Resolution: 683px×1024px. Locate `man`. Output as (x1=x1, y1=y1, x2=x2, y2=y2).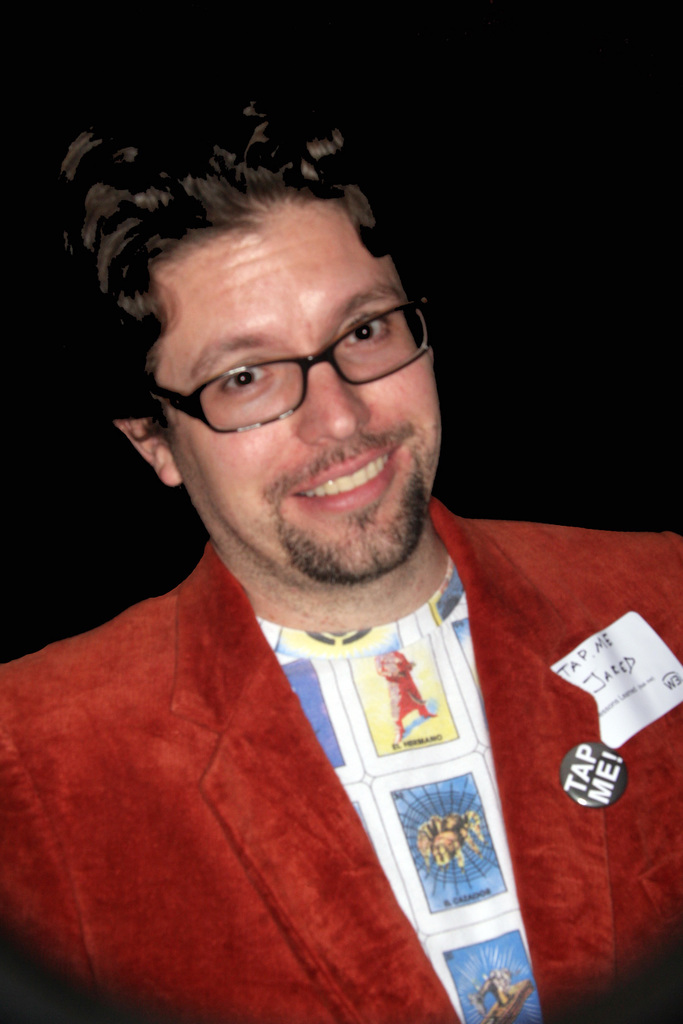
(x1=0, y1=115, x2=682, y2=1014).
